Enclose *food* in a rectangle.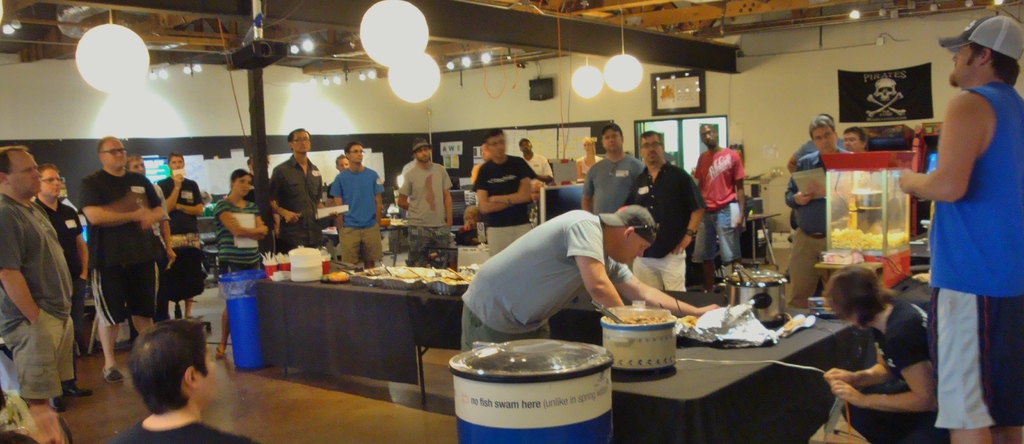
left=832, top=225, right=907, bottom=247.
